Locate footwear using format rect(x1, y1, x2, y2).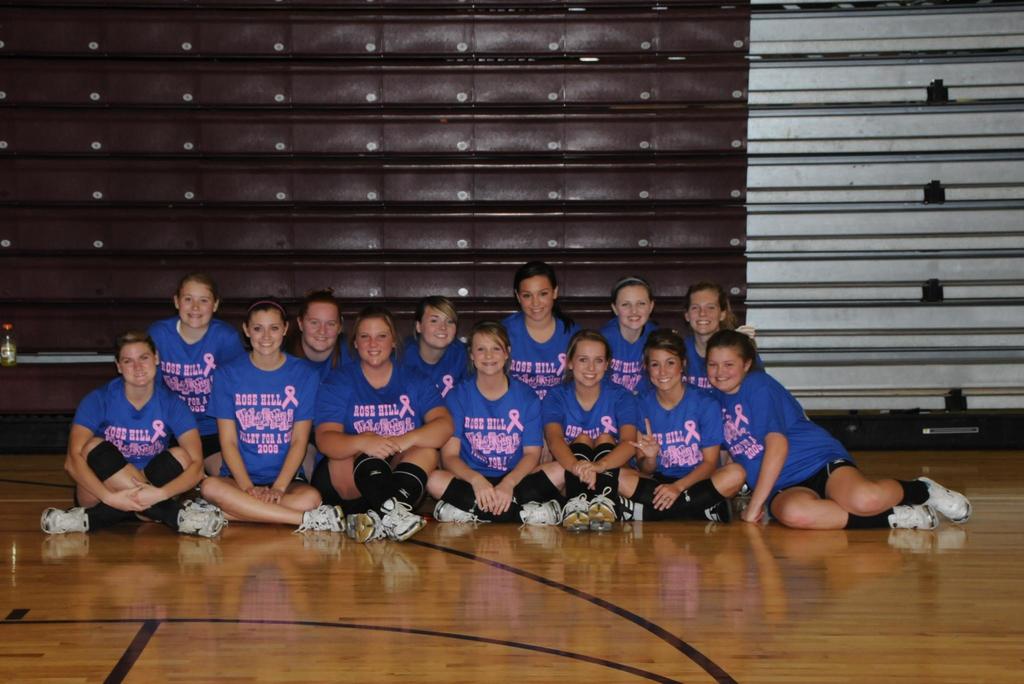
rect(177, 496, 221, 541).
